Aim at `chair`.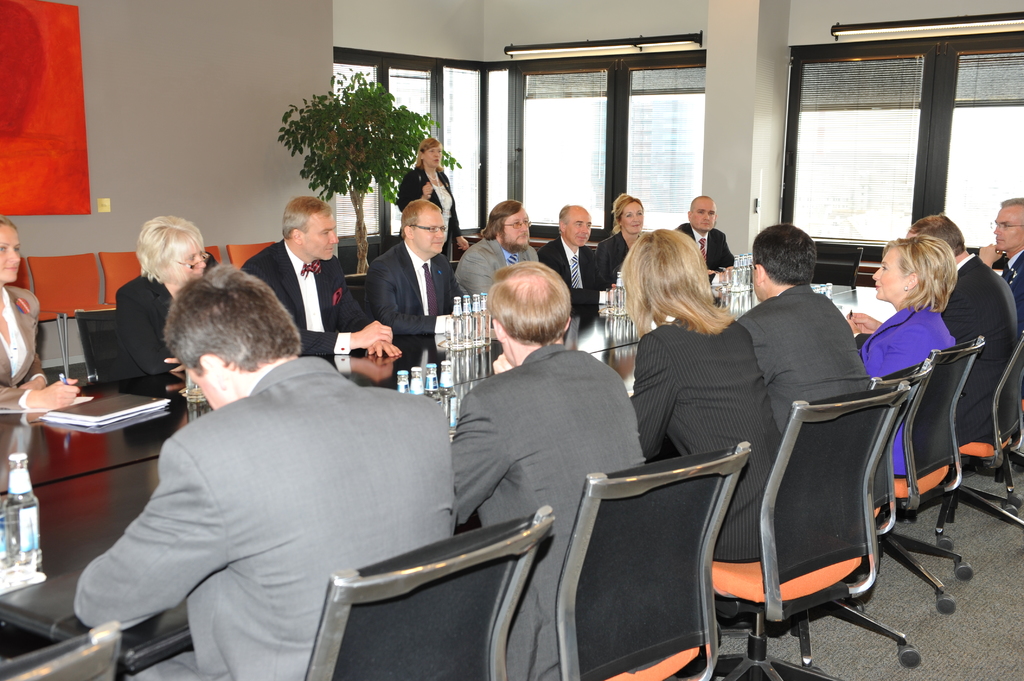
Aimed at (225,243,273,272).
